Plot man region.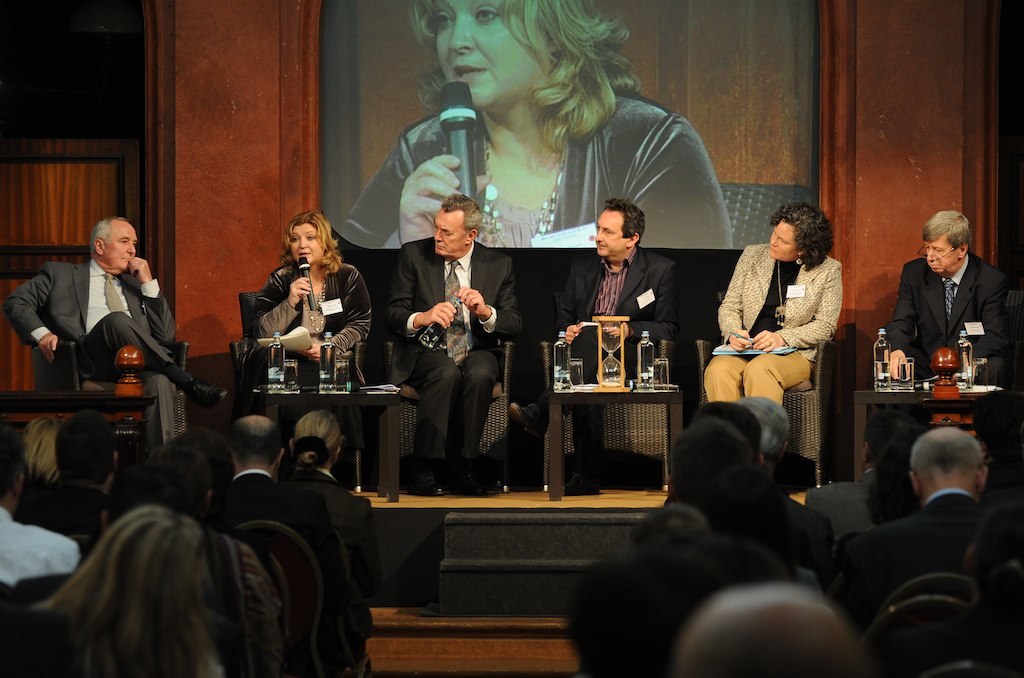
Plotted at bbox=[0, 439, 83, 586].
